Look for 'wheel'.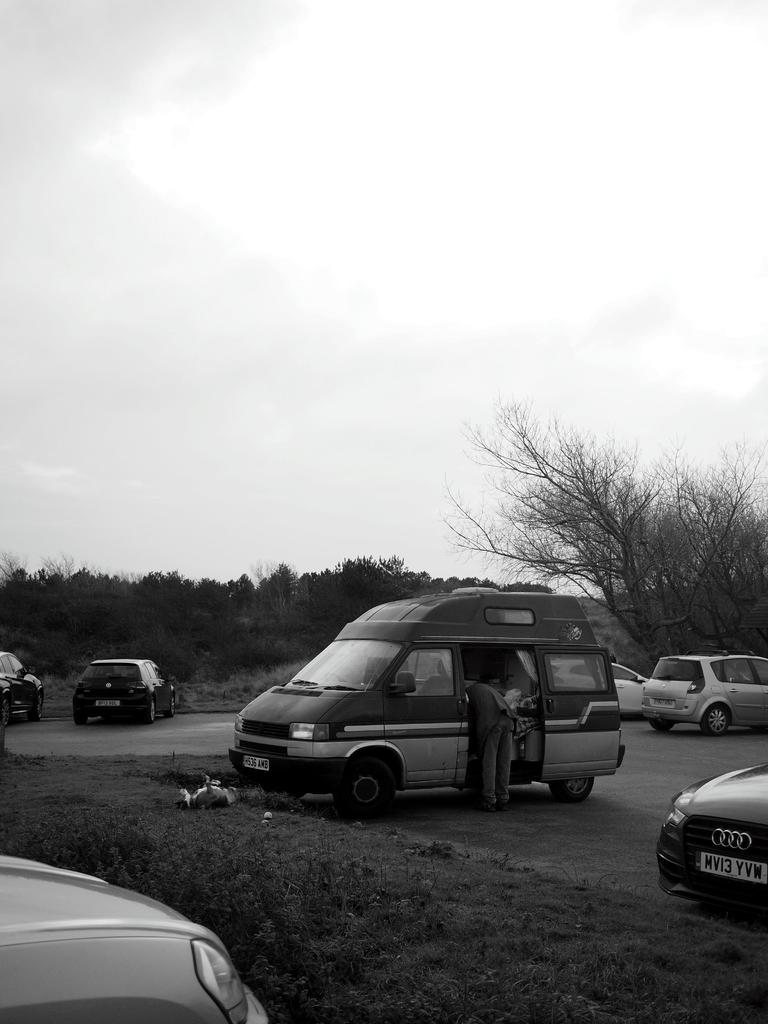
Found: x1=144, y1=698, x2=156, y2=724.
